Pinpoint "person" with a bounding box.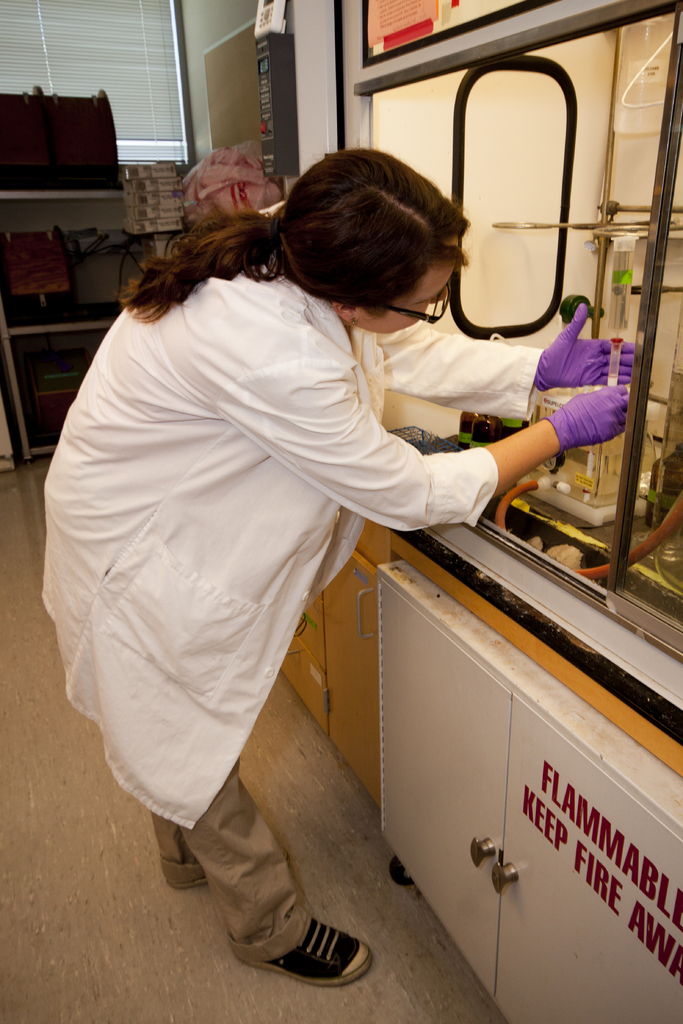
(x1=33, y1=147, x2=652, y2=994).
